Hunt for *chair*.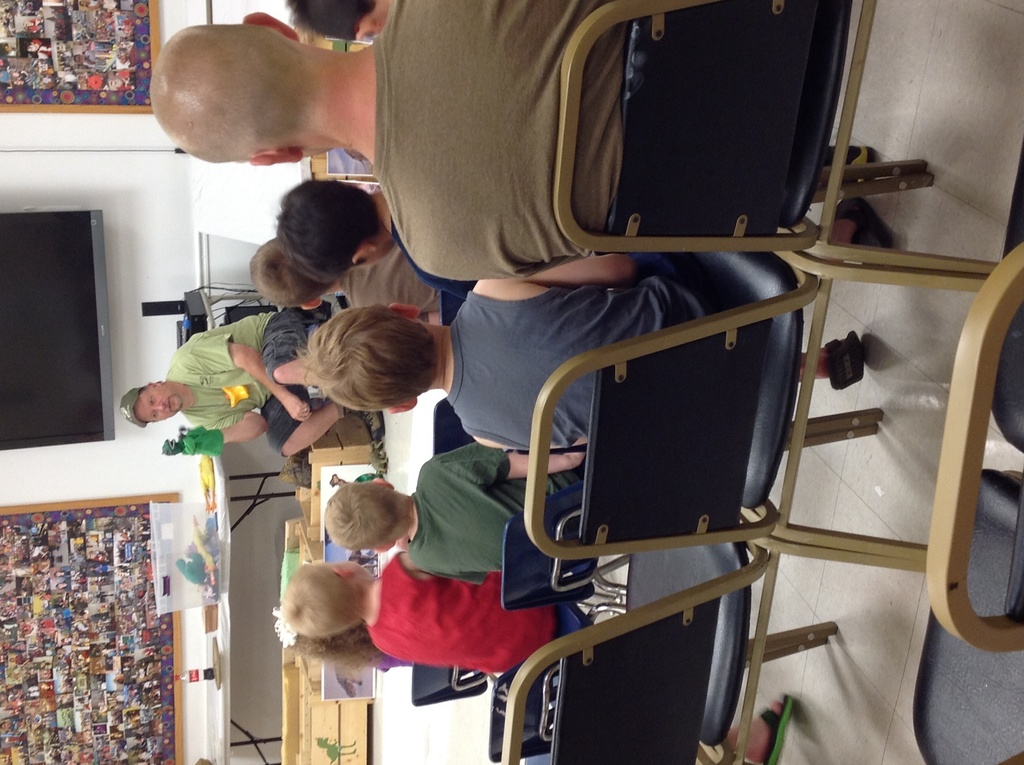
Hunted down at detection(500, 461, 631, 611).
